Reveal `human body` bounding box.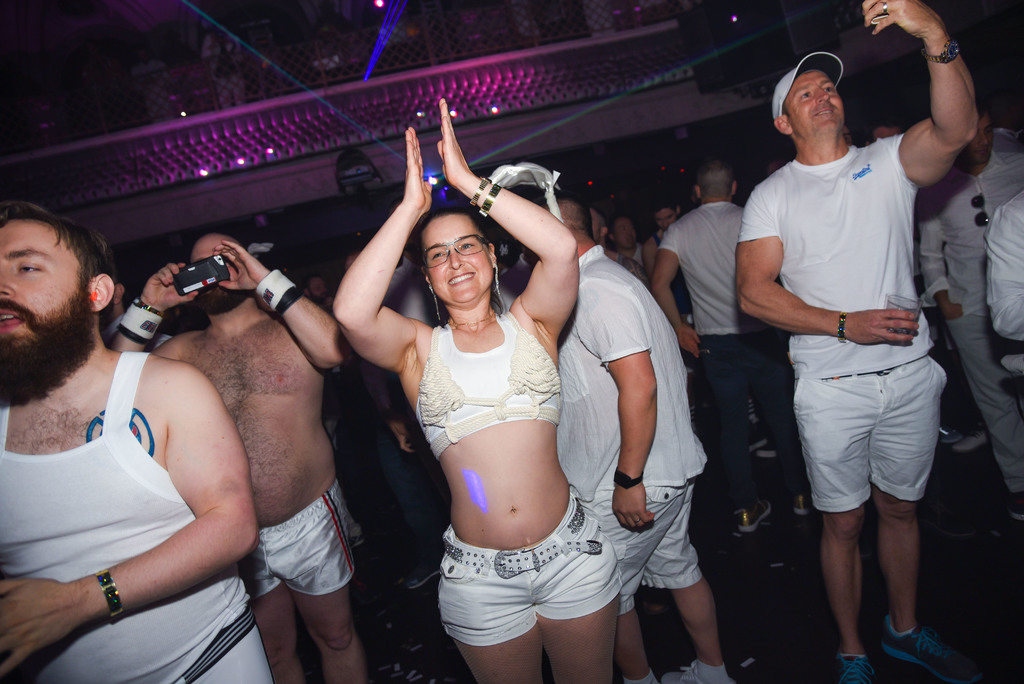
Revealed: detection(109, 241, 345, 683).
